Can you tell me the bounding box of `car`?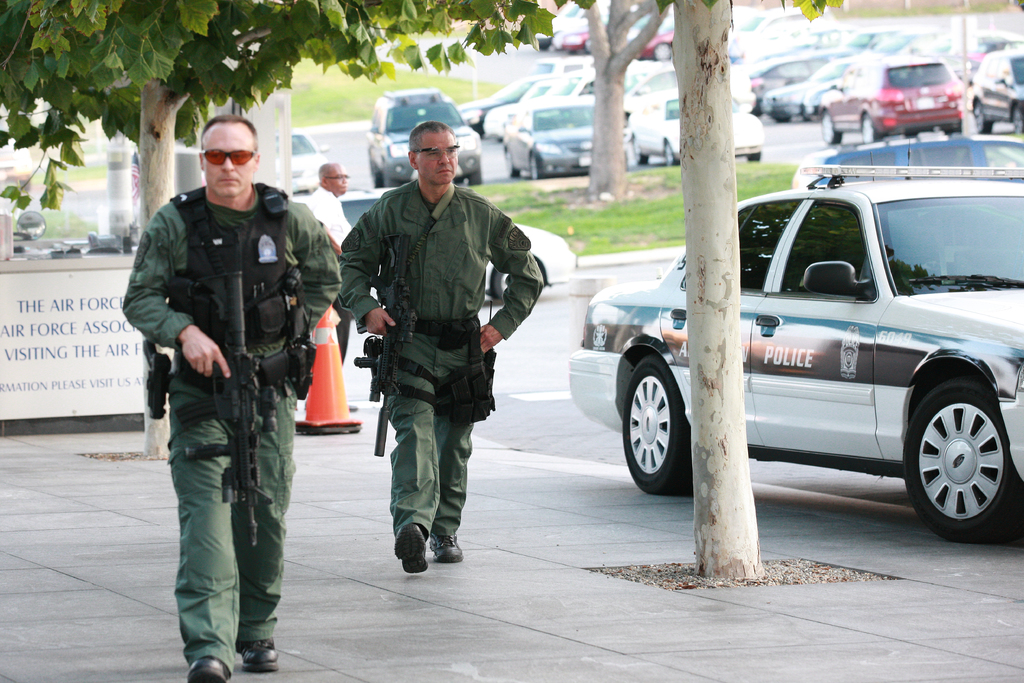
<region>583, 161, 1004, 559</region>.
